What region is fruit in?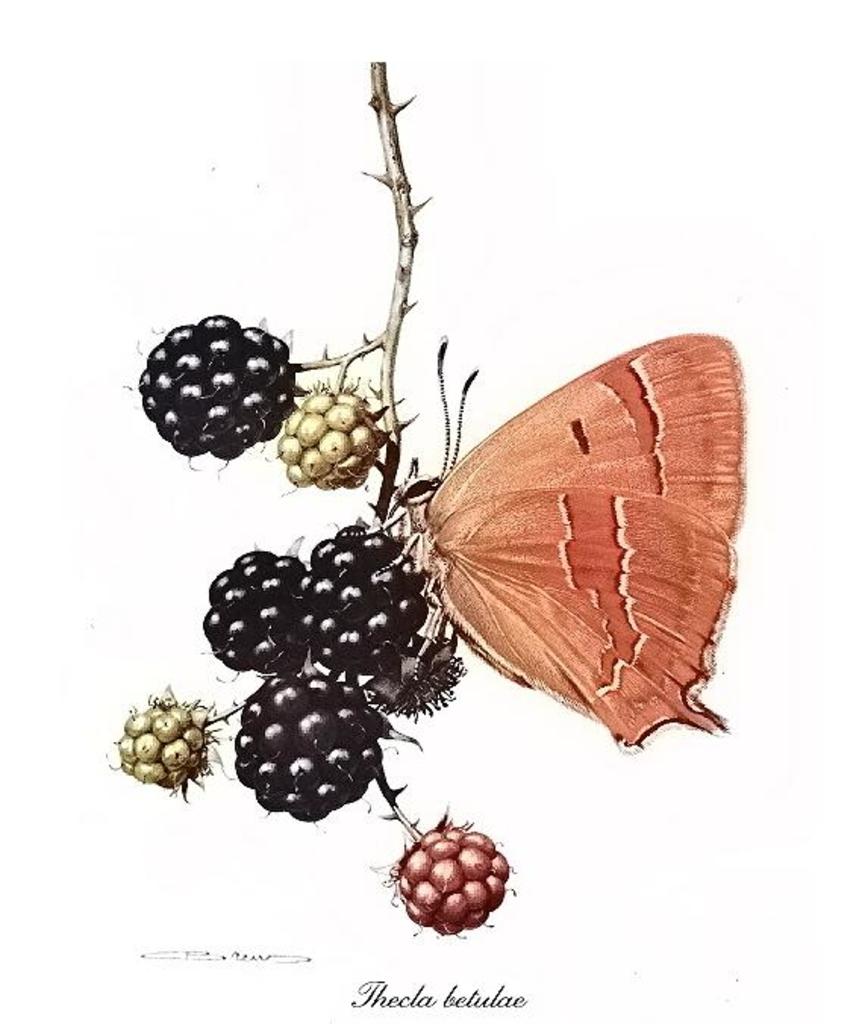
select_region(133, 314, 321, 480).
